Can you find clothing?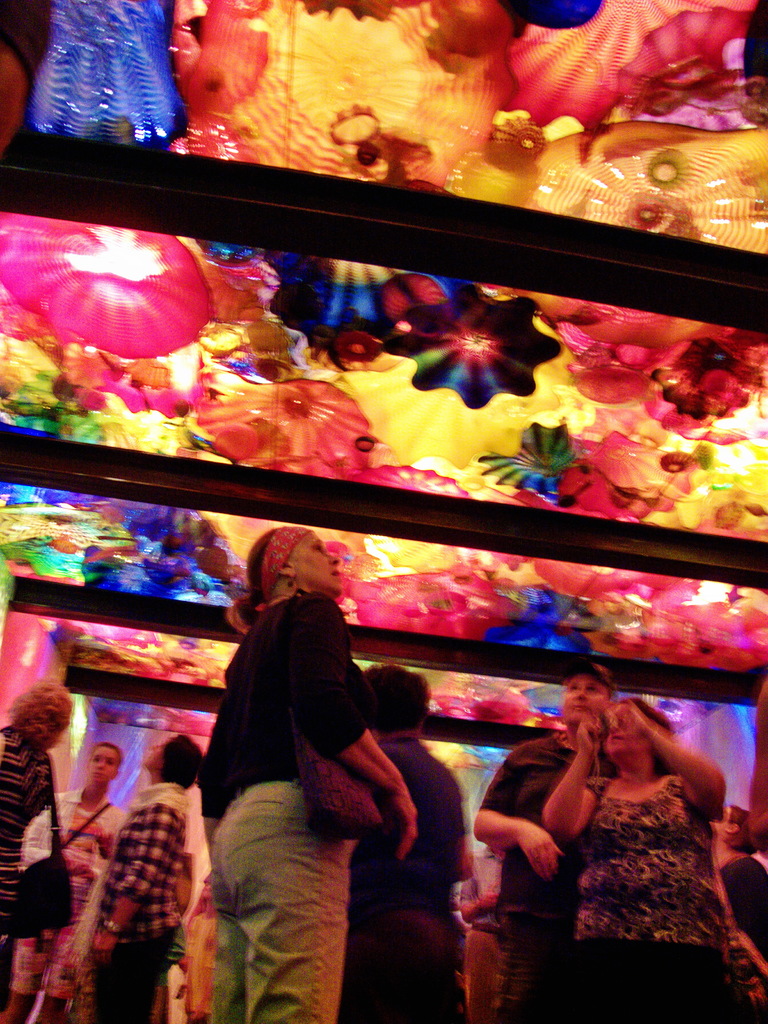
Yes, bounding box: <bbox>176, 889, 223, 1022</bbox>.
